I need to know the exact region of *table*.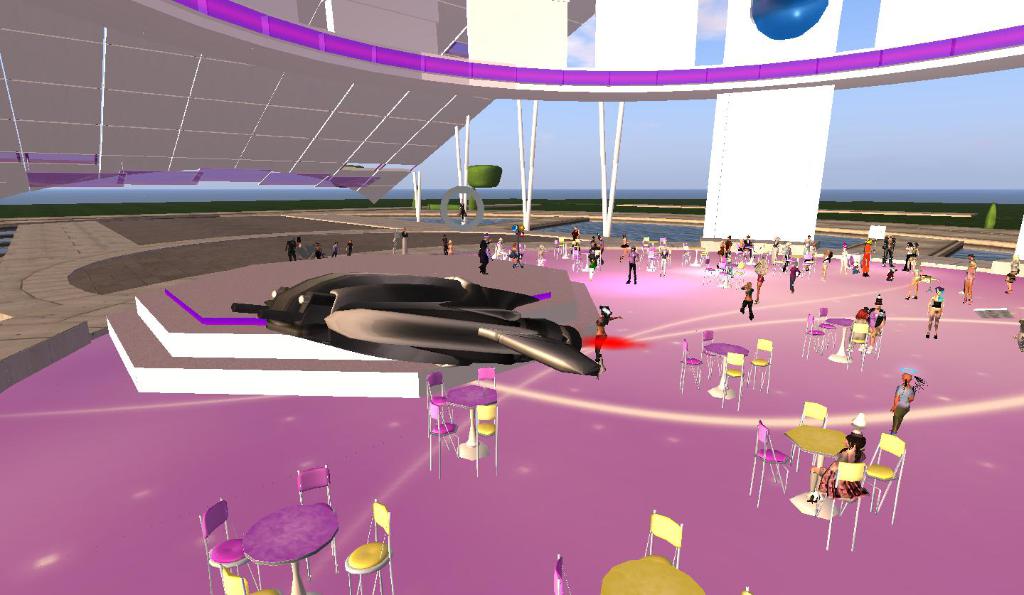
Region: 238, 503, 337, 589.
